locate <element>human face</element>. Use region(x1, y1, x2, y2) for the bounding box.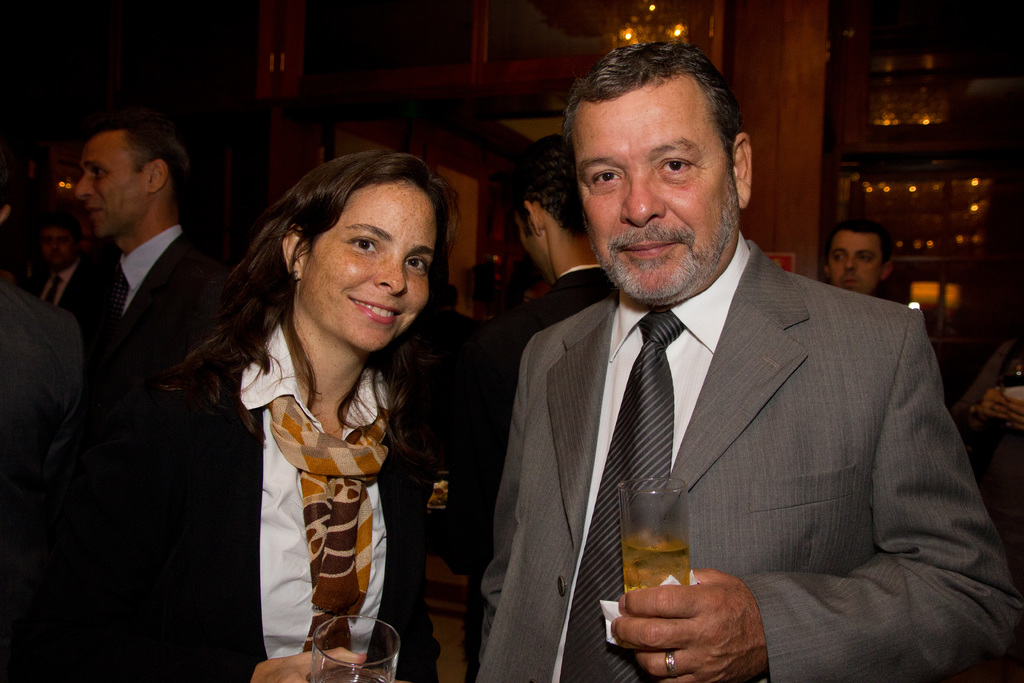
region(45, 231, 72, 263).
